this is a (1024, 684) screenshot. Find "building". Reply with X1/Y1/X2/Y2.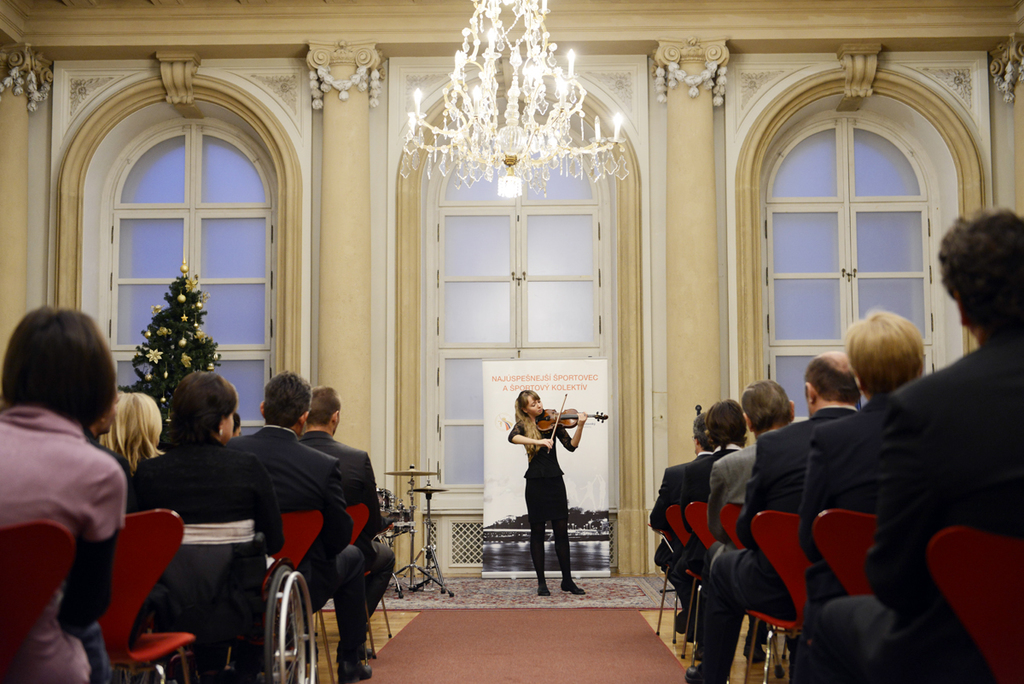
0/0/1023/683.
